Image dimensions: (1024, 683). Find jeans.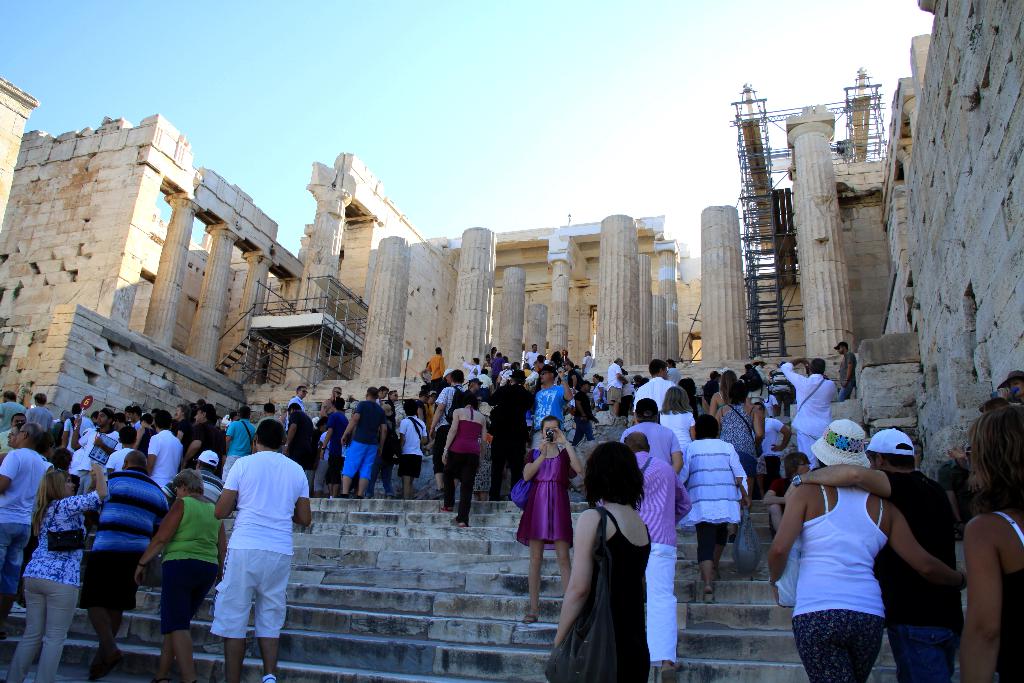
338 440 380 483.
